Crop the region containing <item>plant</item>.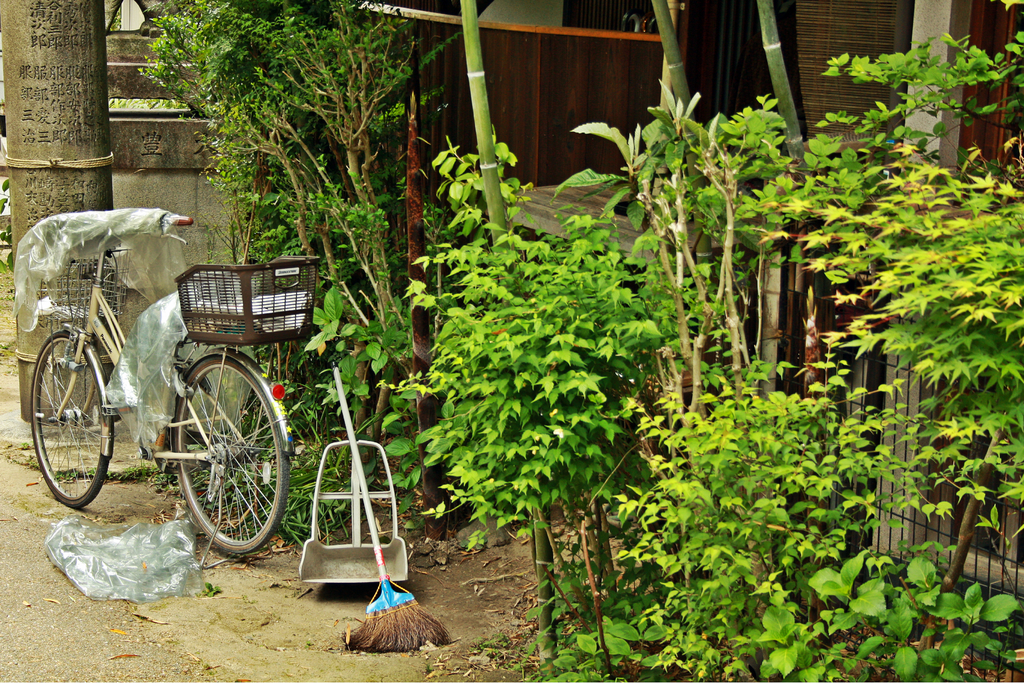
Crop region: x1=689 y1=85 x2=812 y2=370.
